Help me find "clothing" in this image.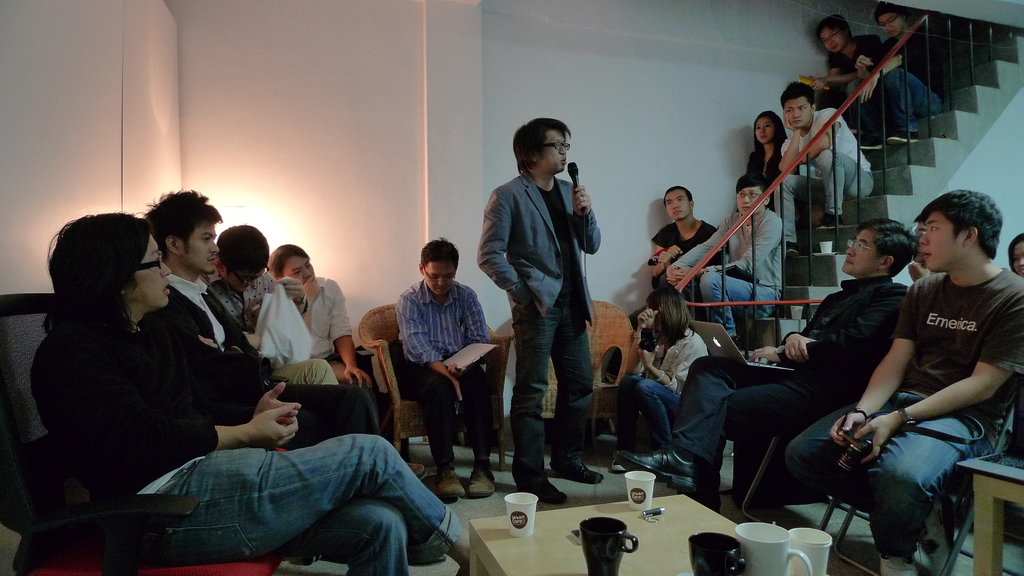
Found it: l=481, t=177, r=602, b=479.
